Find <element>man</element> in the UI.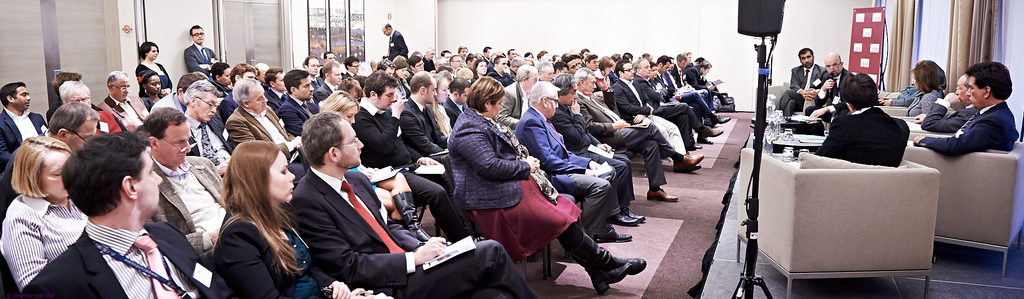
UI element at bbox=(667, 52, 717, 114).
